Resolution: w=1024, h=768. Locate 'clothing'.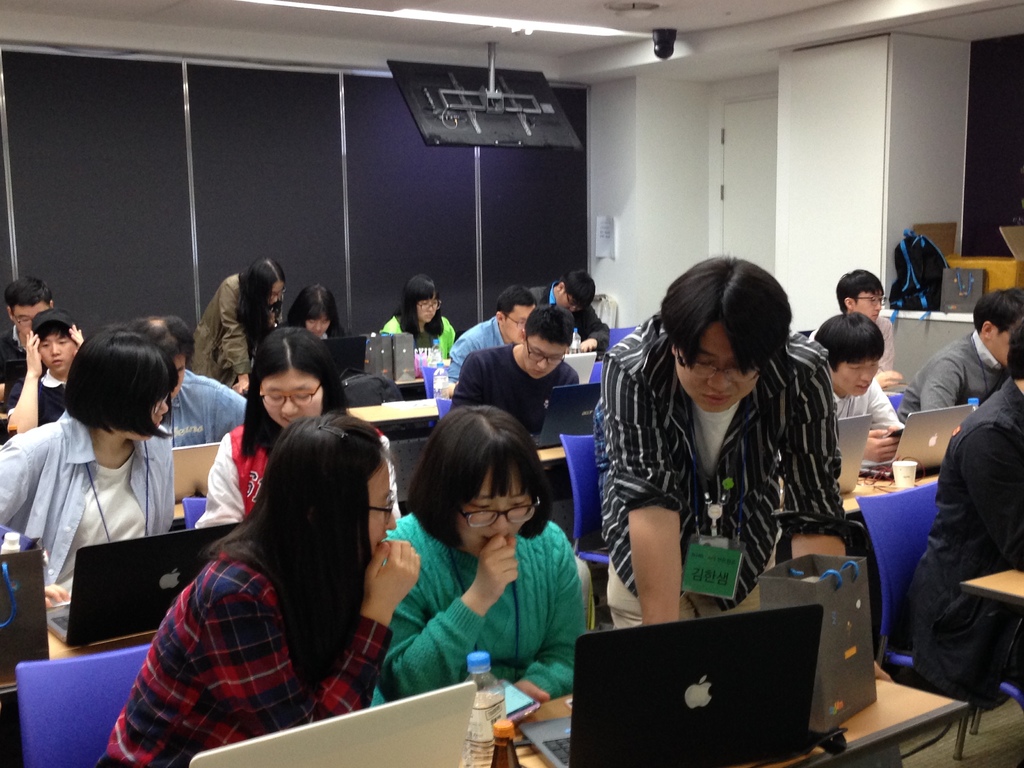
[600,552,730,626].
